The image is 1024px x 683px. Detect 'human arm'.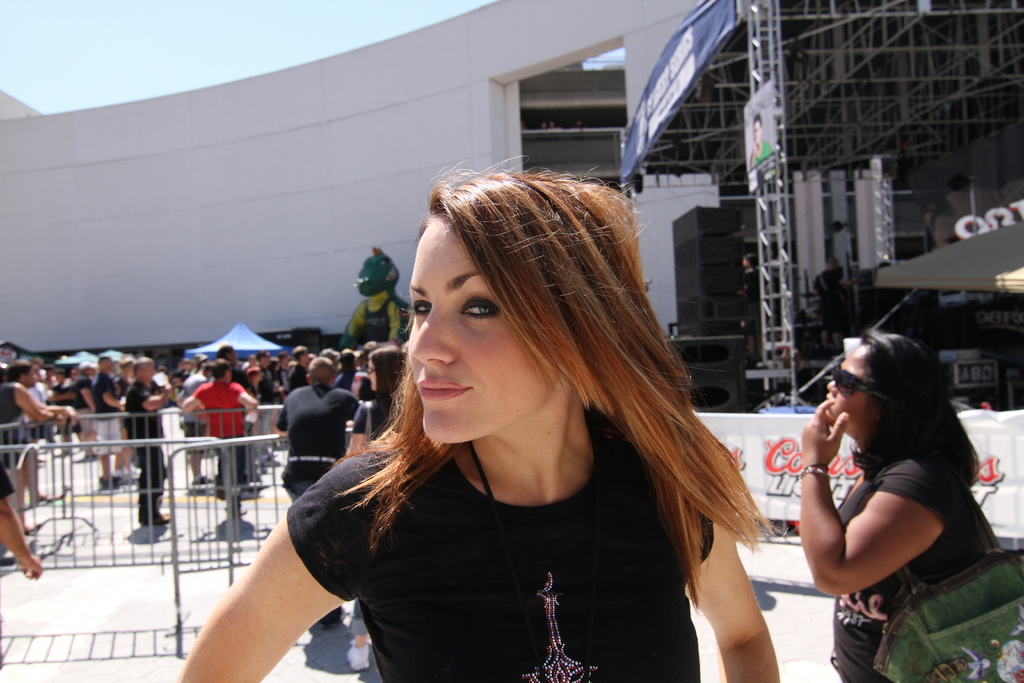
Detection: x1=173, y1=388, x2=209, y2=413.
